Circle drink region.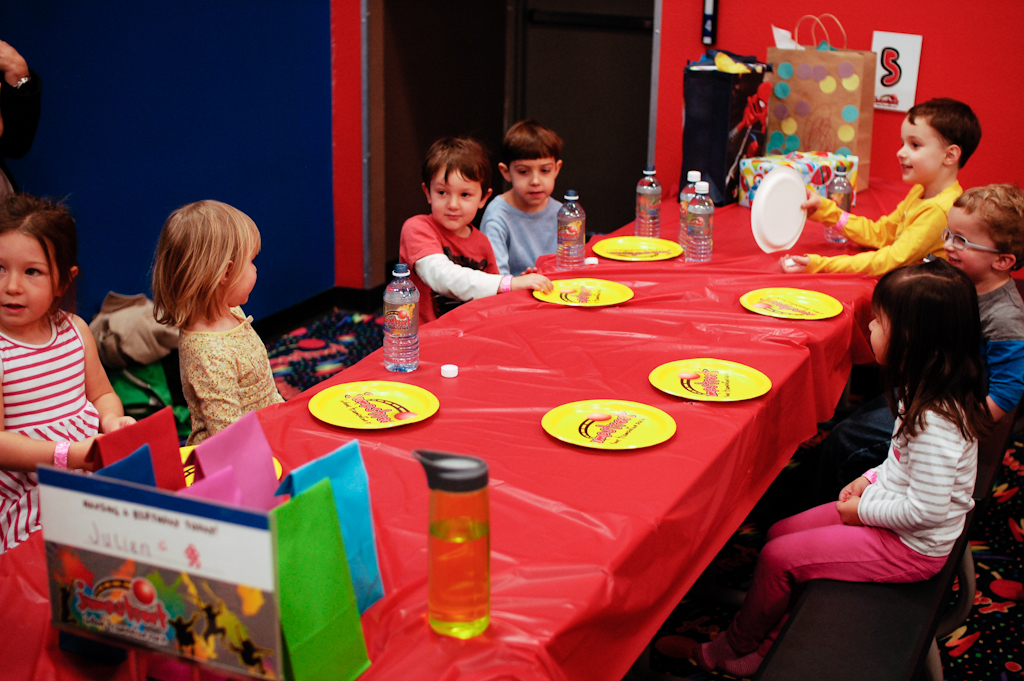
Region: [left=677, top=181, right=695, bottom=244].
